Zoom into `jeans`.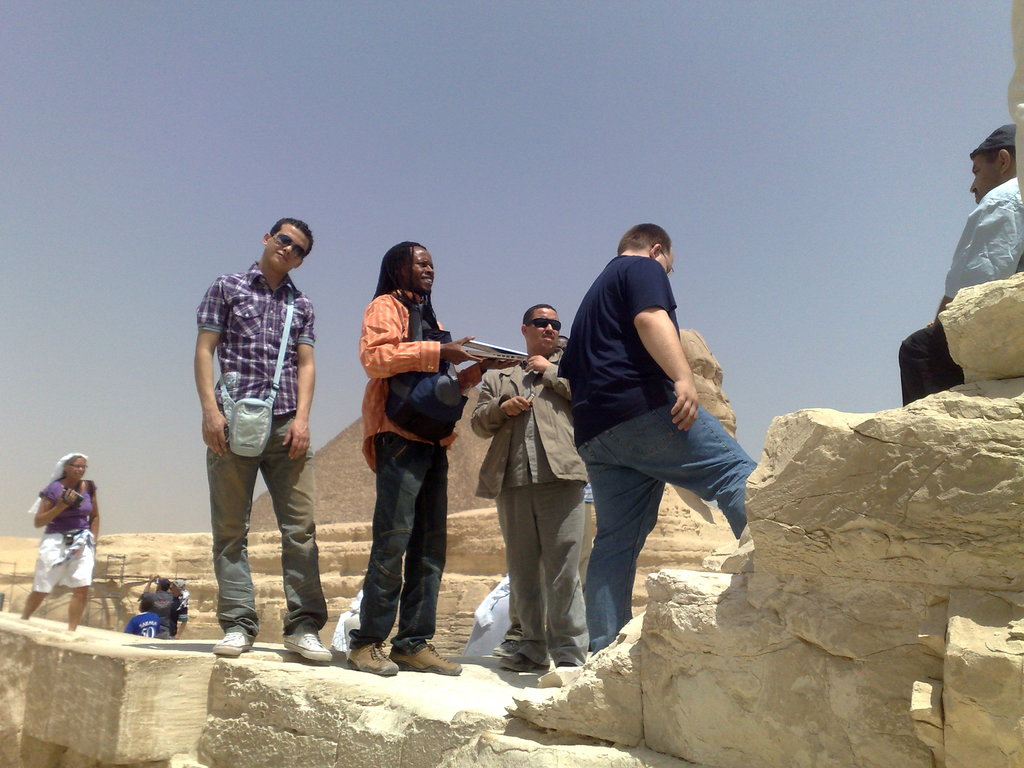
Zoom target: pyautogui.locateOnScreen(202, 429, 329, 632).
